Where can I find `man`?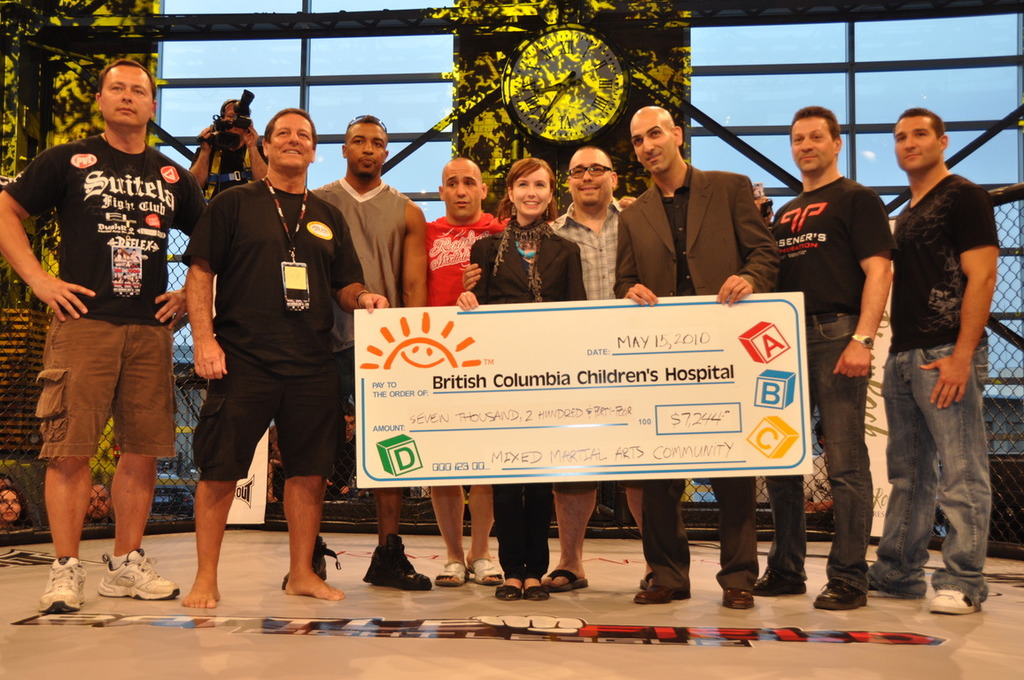
You can find it at {"left": 419, "top": 154, "right": 528, "bottom": 588}.
